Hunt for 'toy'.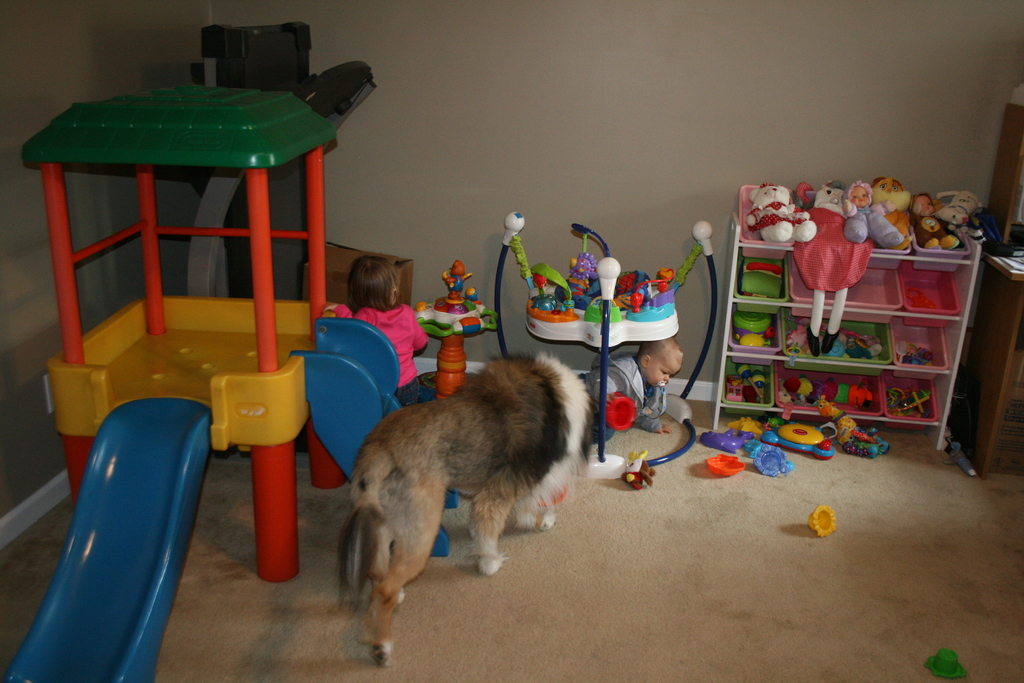
Hunted down at crop(699, 426, 755, 452).
